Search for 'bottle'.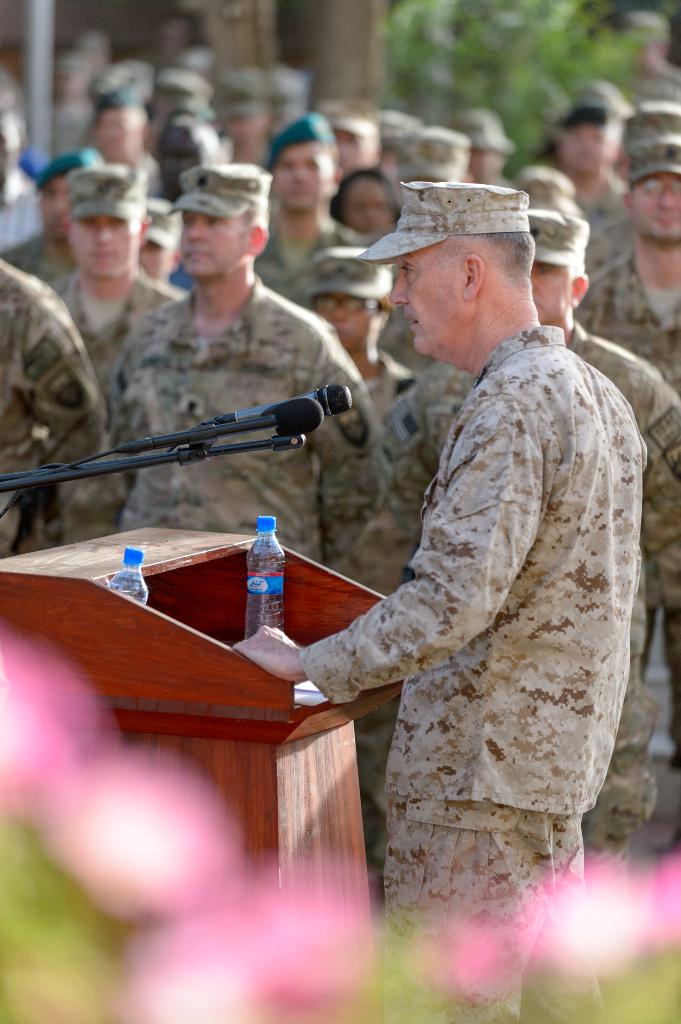
Found at [x1=233, y1=527, x2=284, y2=638].
